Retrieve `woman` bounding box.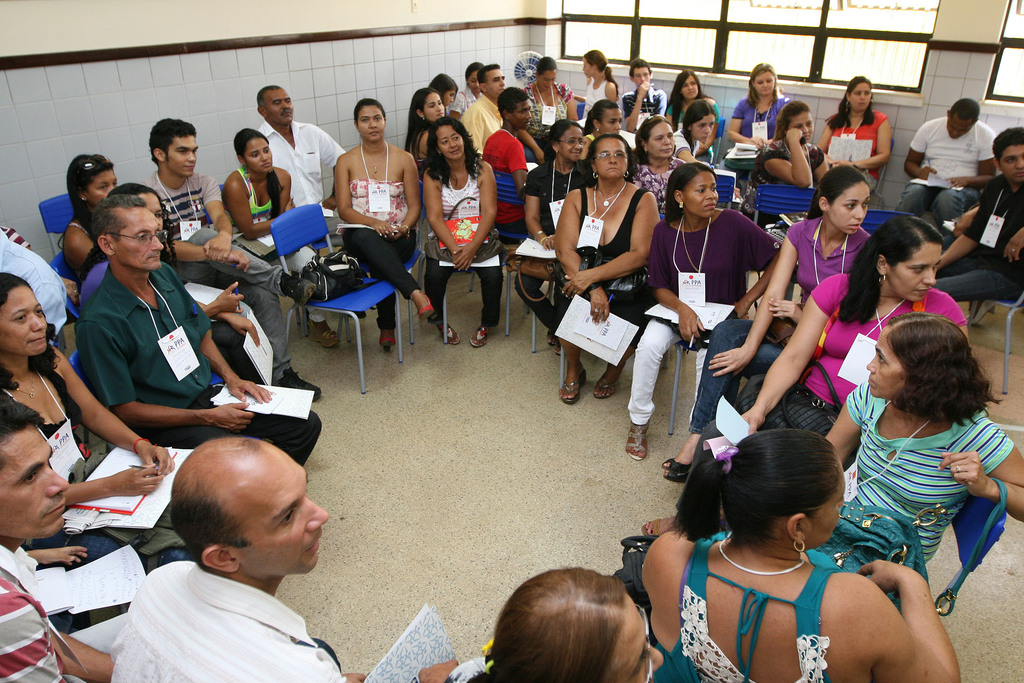
Bounding box: 810/73/896/185.
